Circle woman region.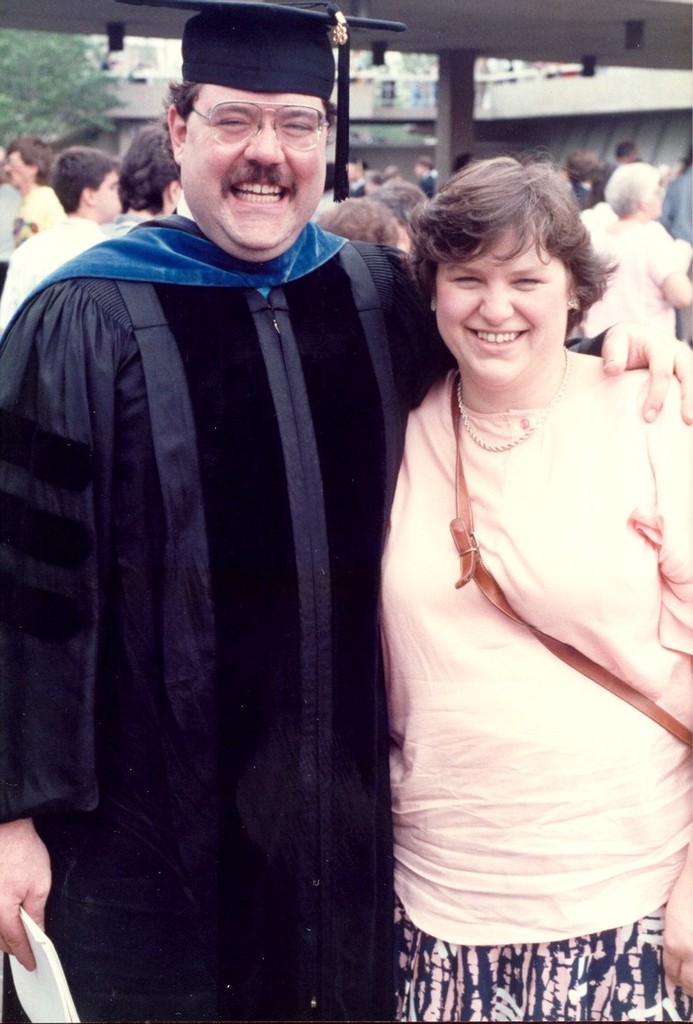
Region: bbox=(577, 158, 692, 335).
